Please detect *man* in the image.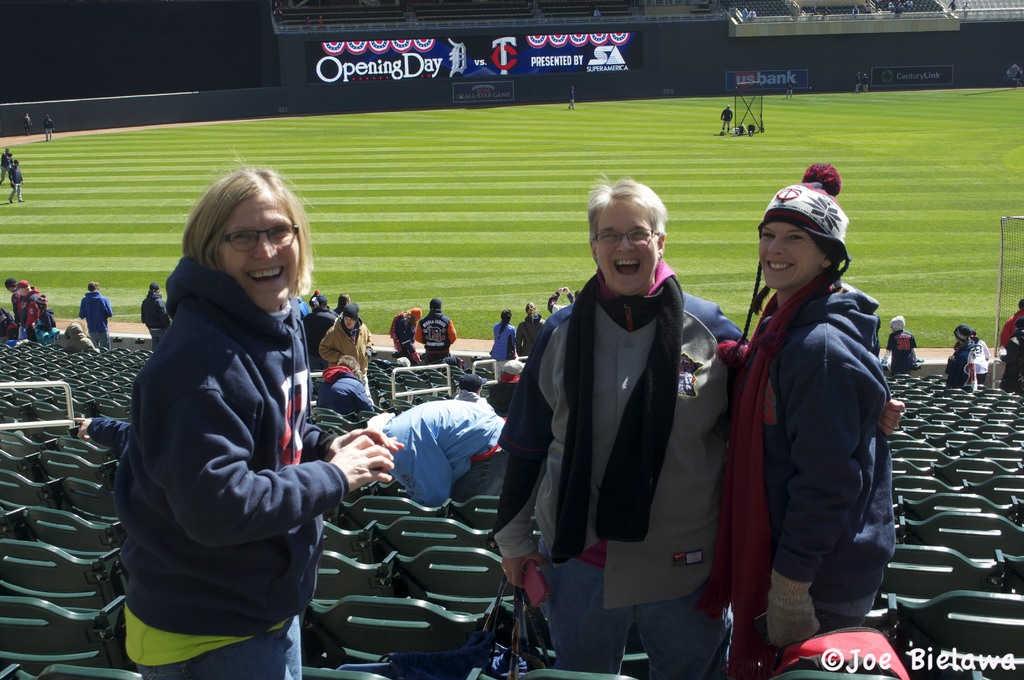
<box>786,79,791,97</box>.
